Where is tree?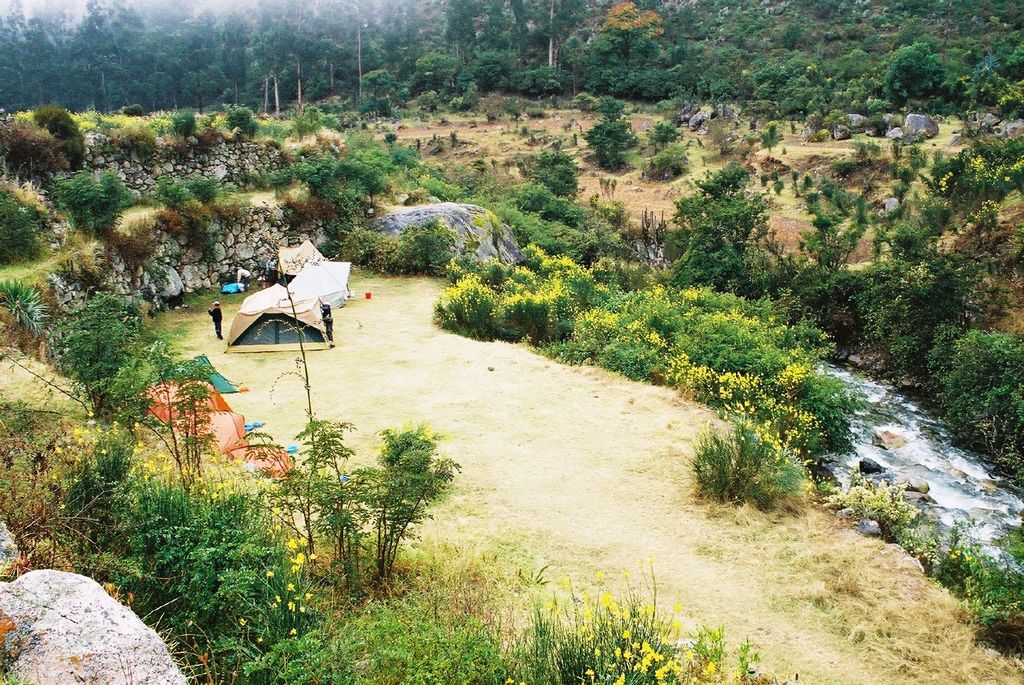
0:181:76:268.
